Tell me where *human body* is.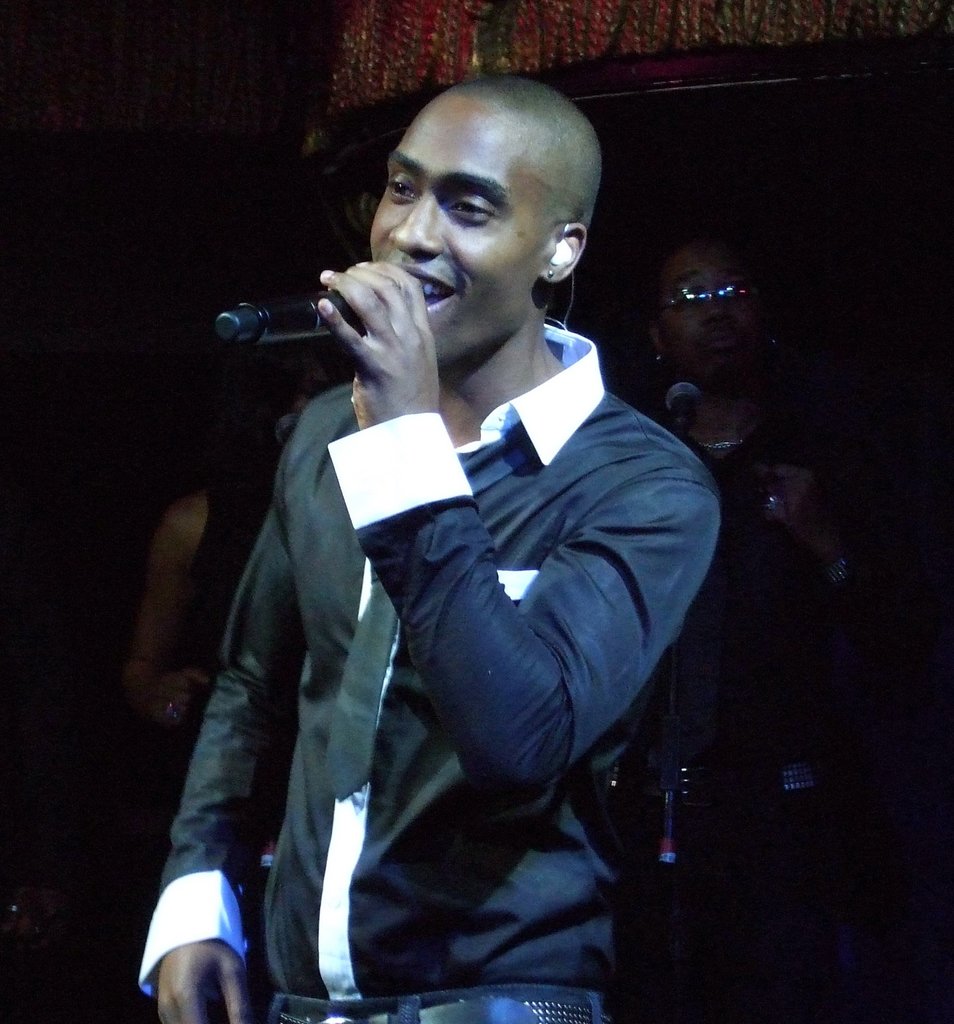
*human body* is at bbox(161, 115, 747, 1023).
